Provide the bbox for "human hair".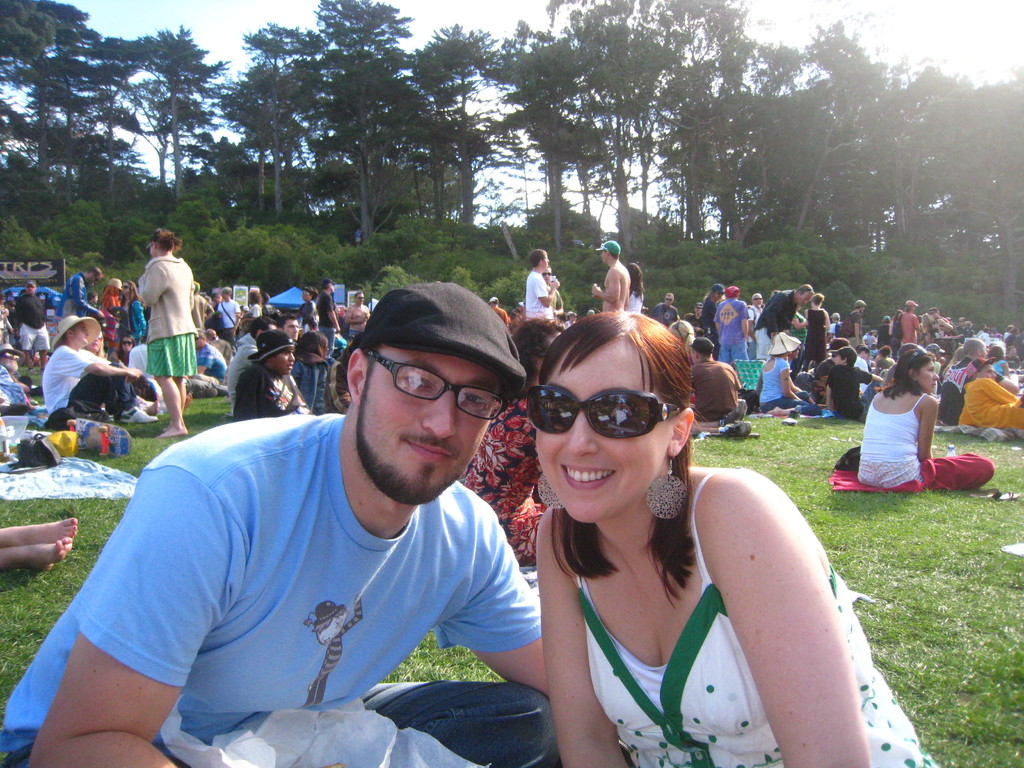
966, 340, 988, 356.
